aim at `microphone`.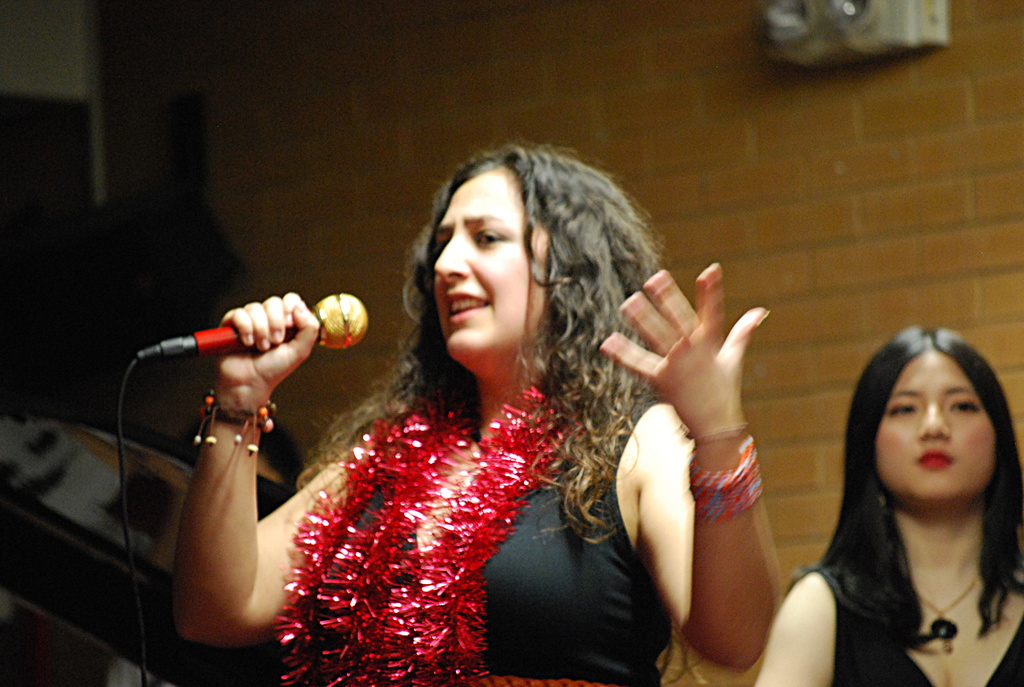
Aimed at detection(130, 289, 378, 365).
